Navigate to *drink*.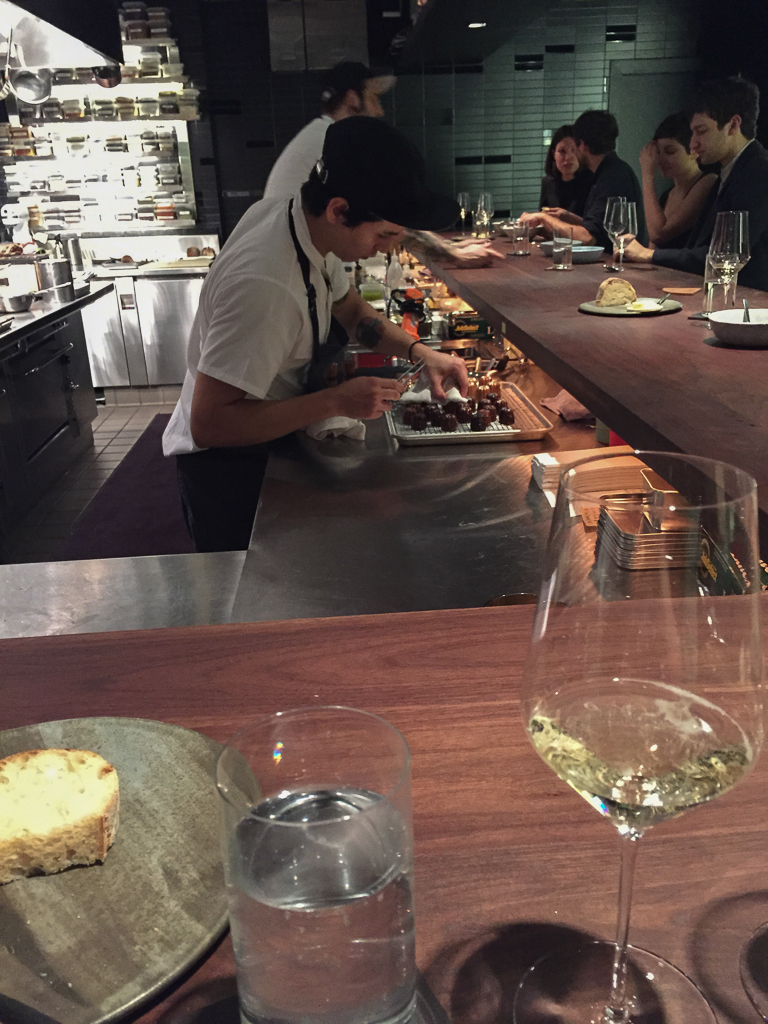
Navigation target: pyautogui.locateOnScreen(707, 258, 739, 281).
